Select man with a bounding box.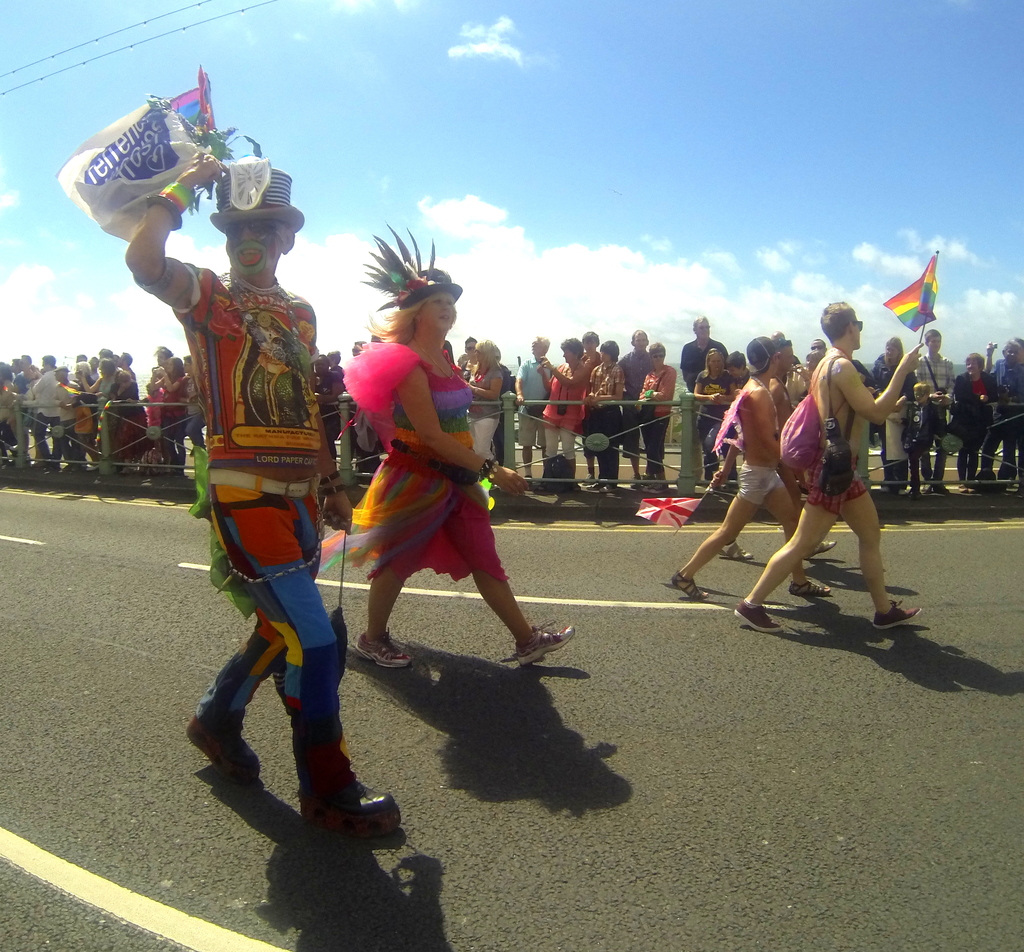
<region>682, 321, 726, 383</region>.
